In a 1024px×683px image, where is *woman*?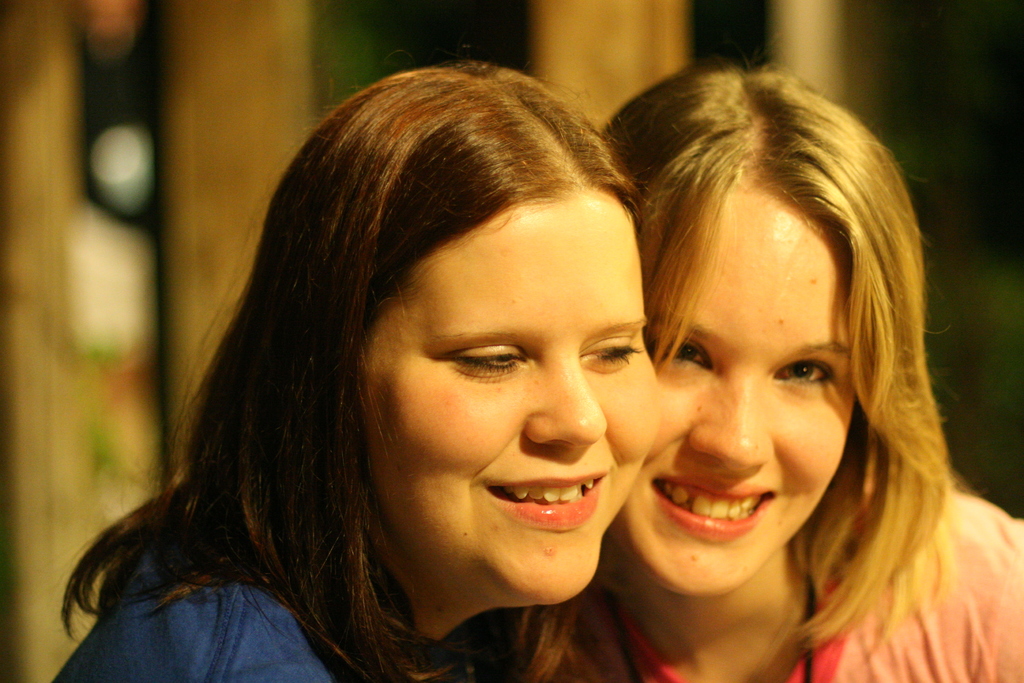
[x1=68, y1=68, x2=727, y2=671].
